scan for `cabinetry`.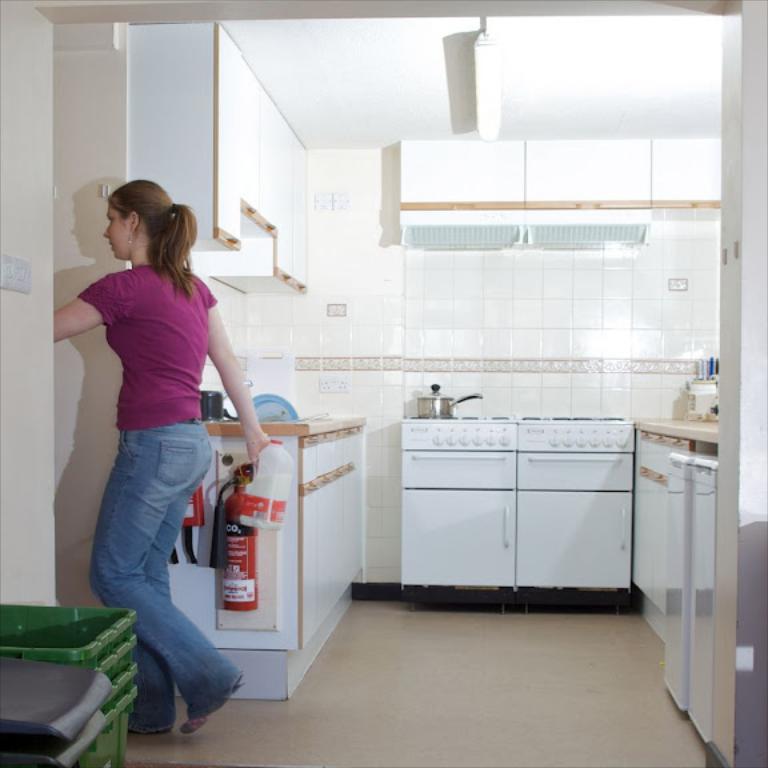
Scan result: box(164, 387, 365, 699).
